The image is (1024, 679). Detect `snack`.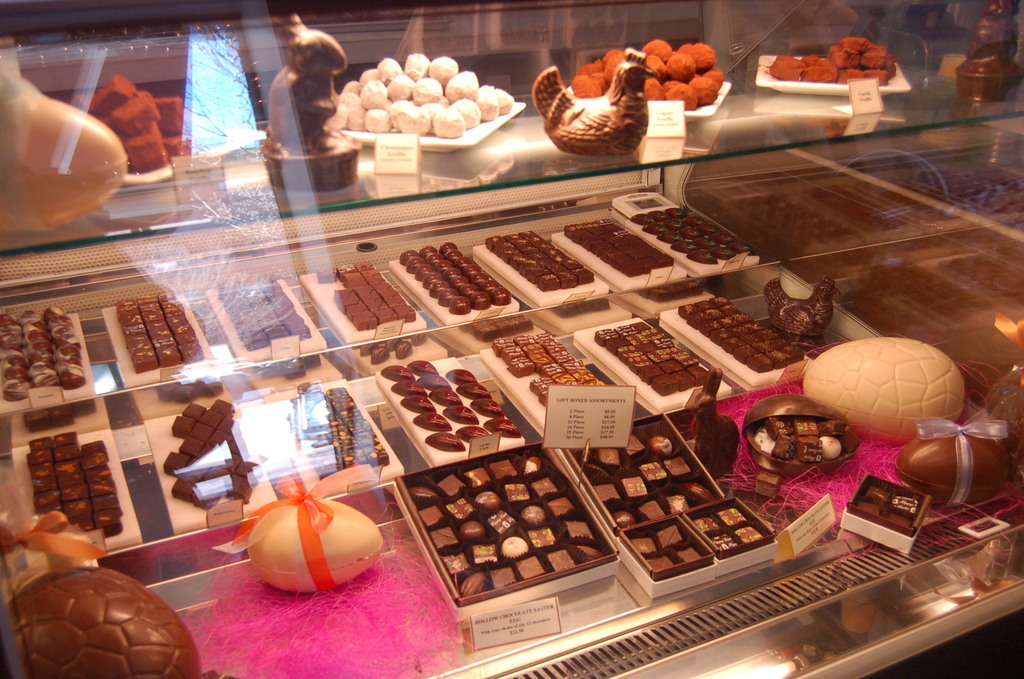
Detection: x1=886, y1=56, x2=907, y2=78.
